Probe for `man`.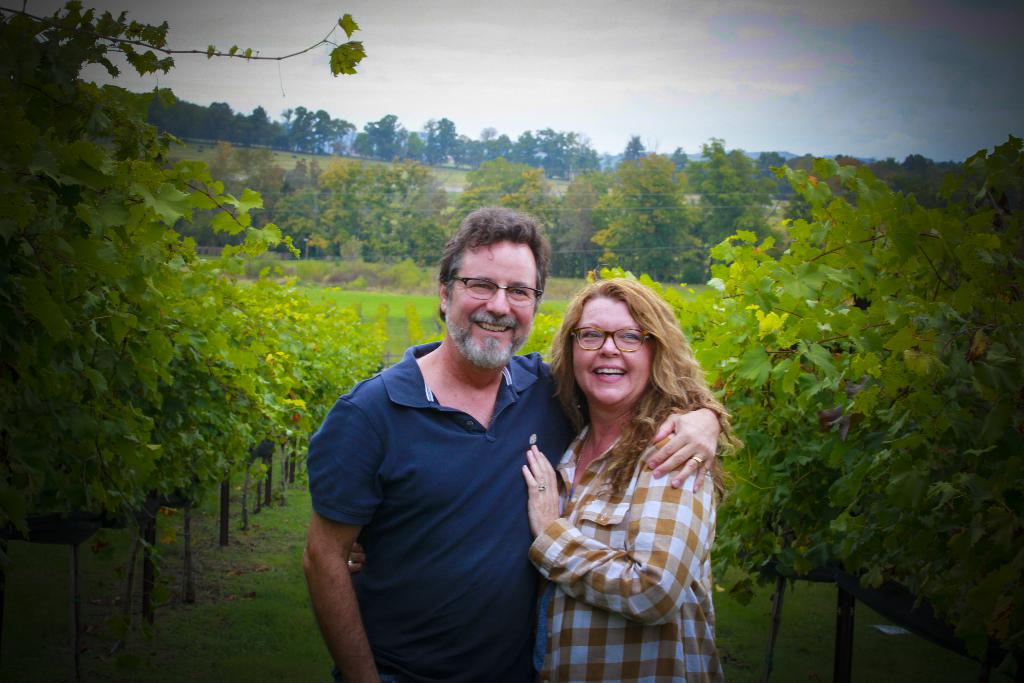
Probe result: bbox(299, 208, 723, 682).
